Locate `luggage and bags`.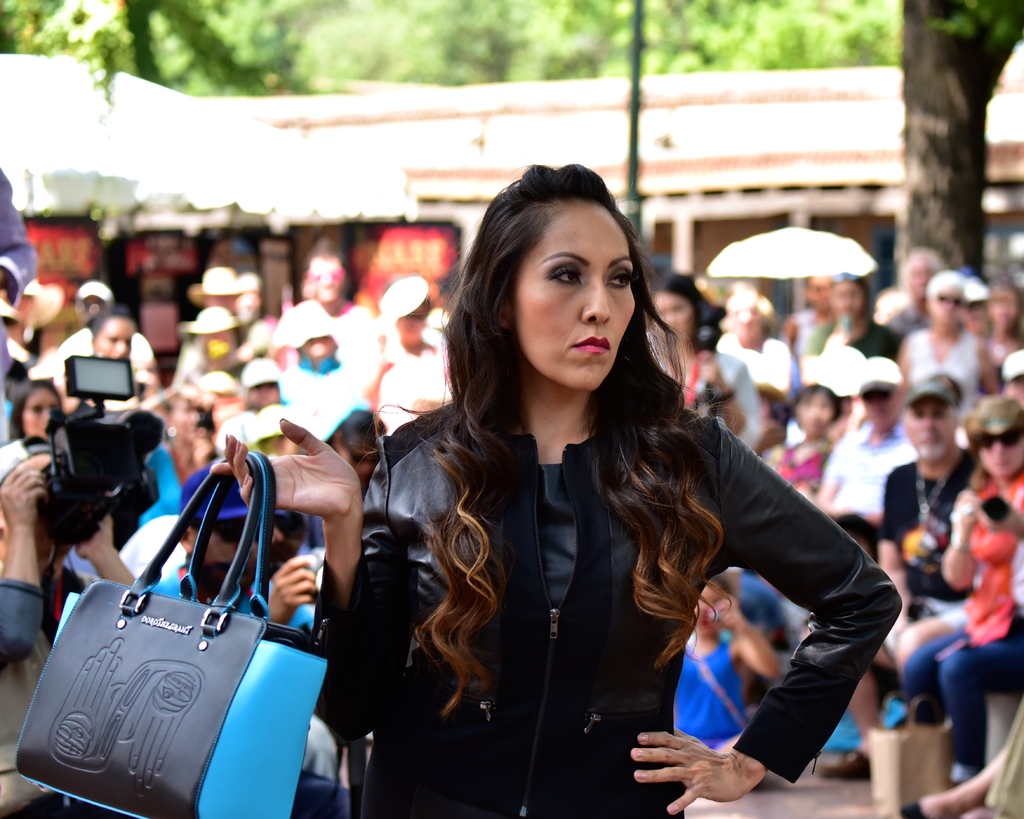
Bounding box: [x1=27, y1=472, x2=310, y2=810].
